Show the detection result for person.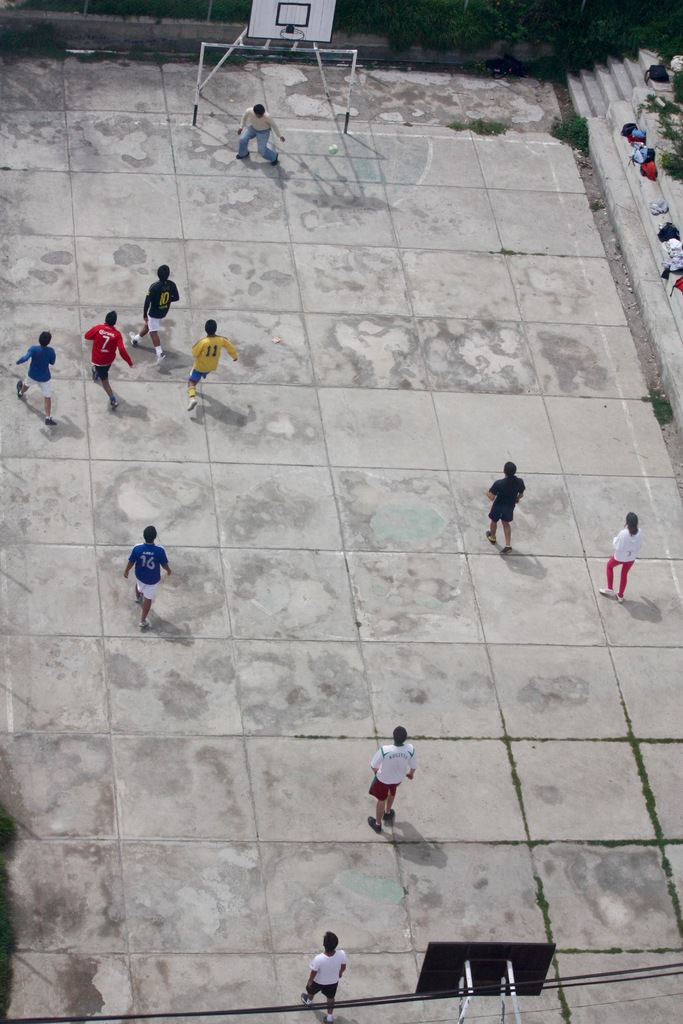
[x1=300, y1=929, x2=352, y2=1023].
